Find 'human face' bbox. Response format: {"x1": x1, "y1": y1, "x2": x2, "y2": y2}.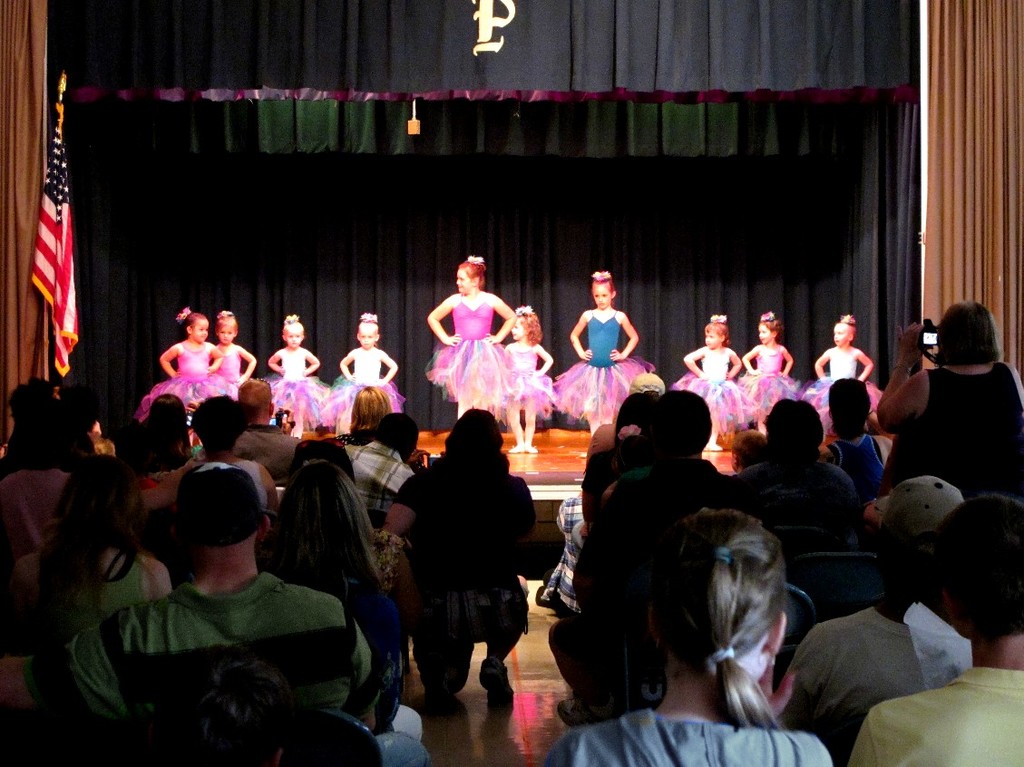
{"x1": 361, "y1": 328, "x2": 378, "y2": 349}.
